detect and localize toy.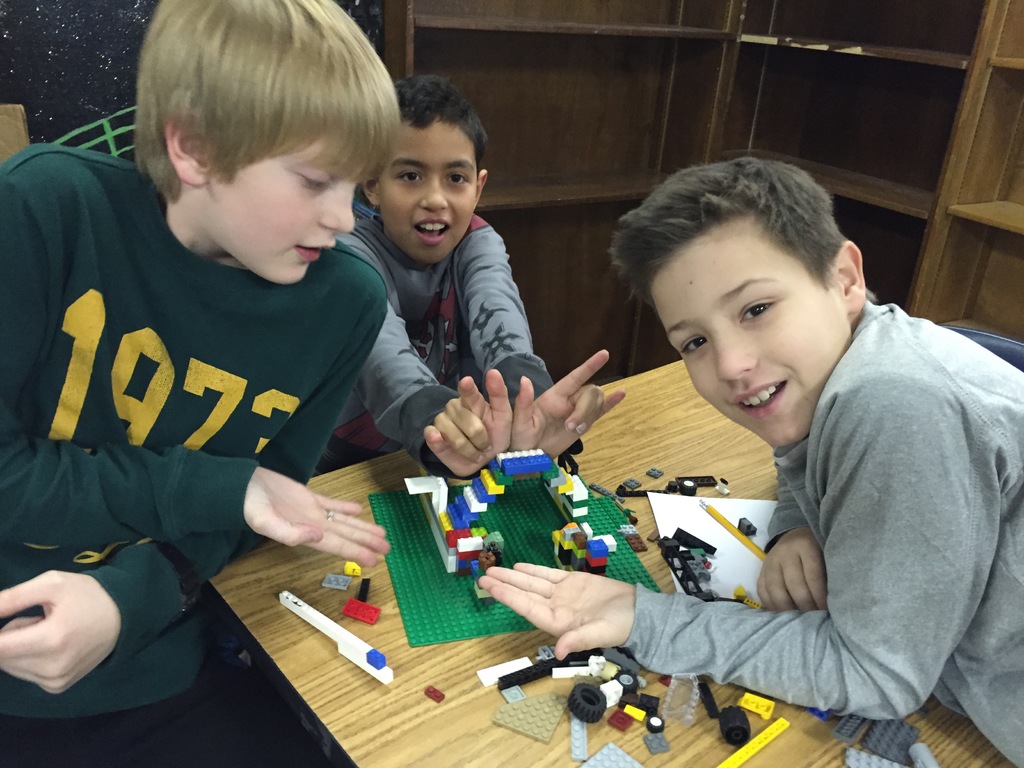
Localized at (492,689,568,749).
